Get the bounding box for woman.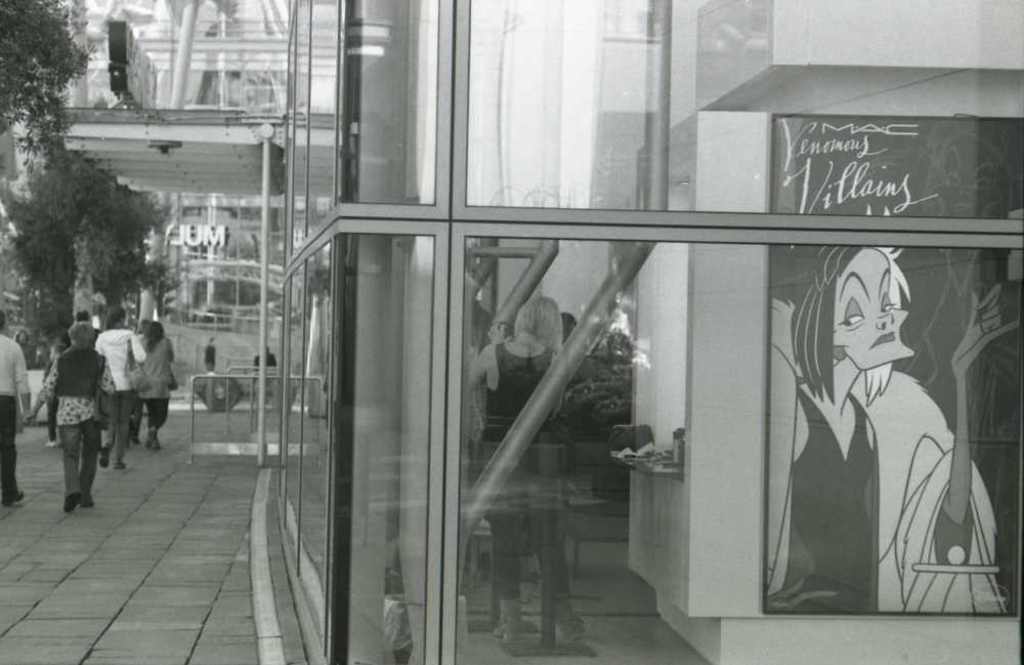
144/319/171/452.
